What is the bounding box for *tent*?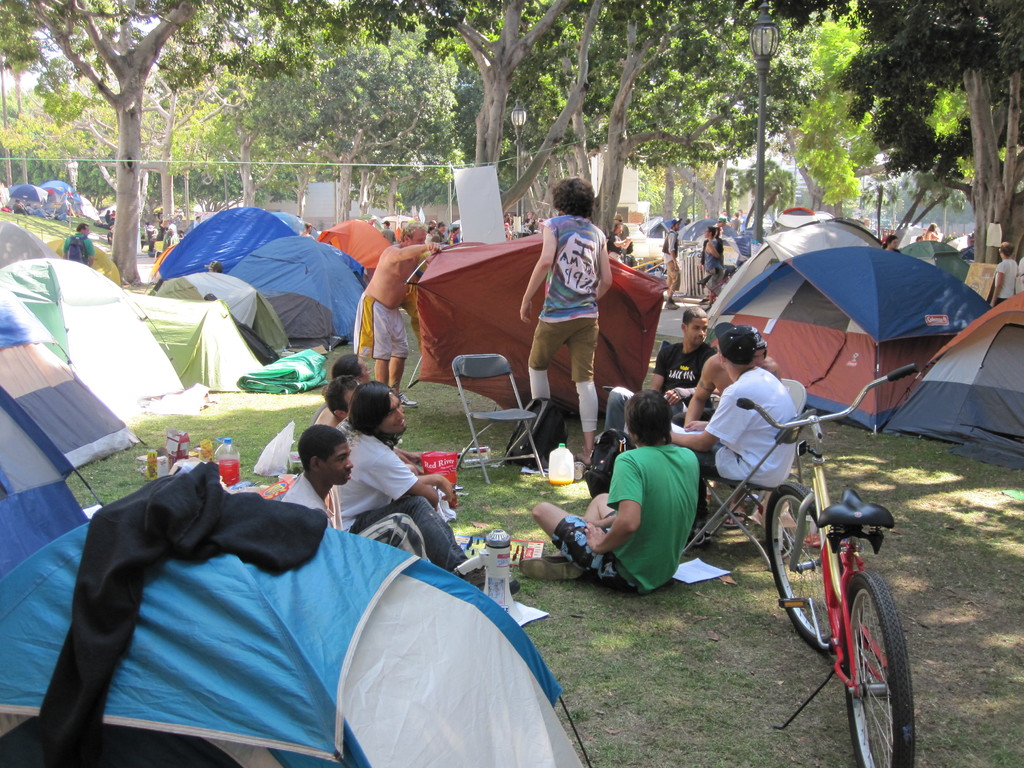
<bbox>698, 248, 994, 449</bbox>.
